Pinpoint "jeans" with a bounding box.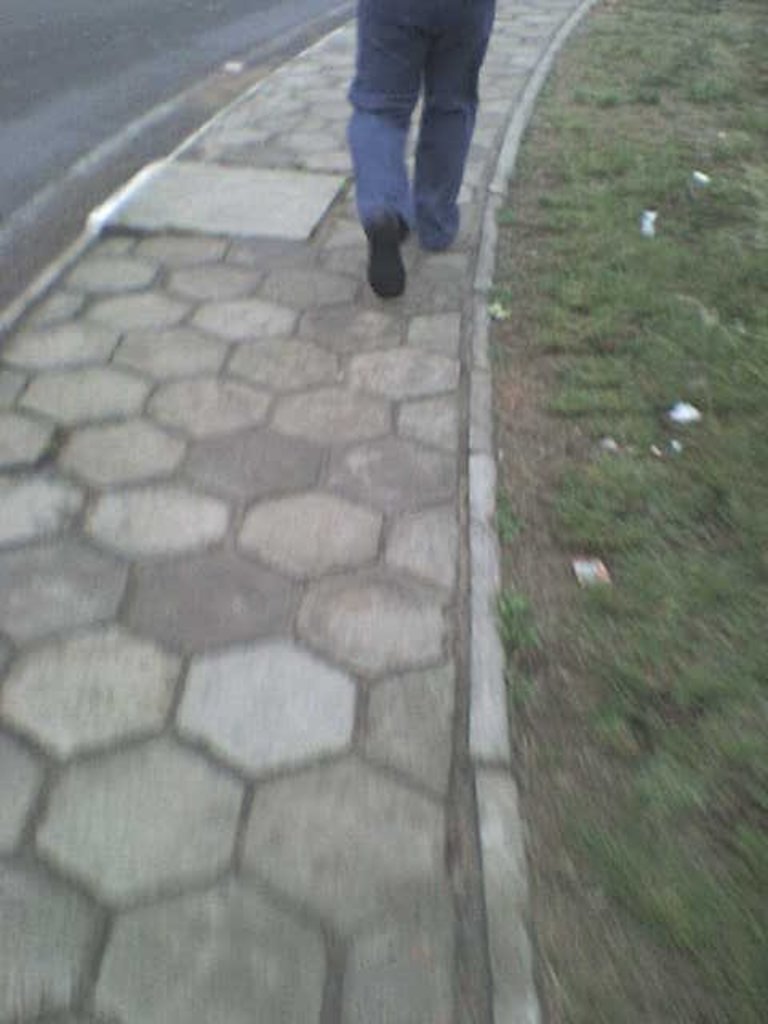
(left=357, top=0, right=496, bottom=248).
